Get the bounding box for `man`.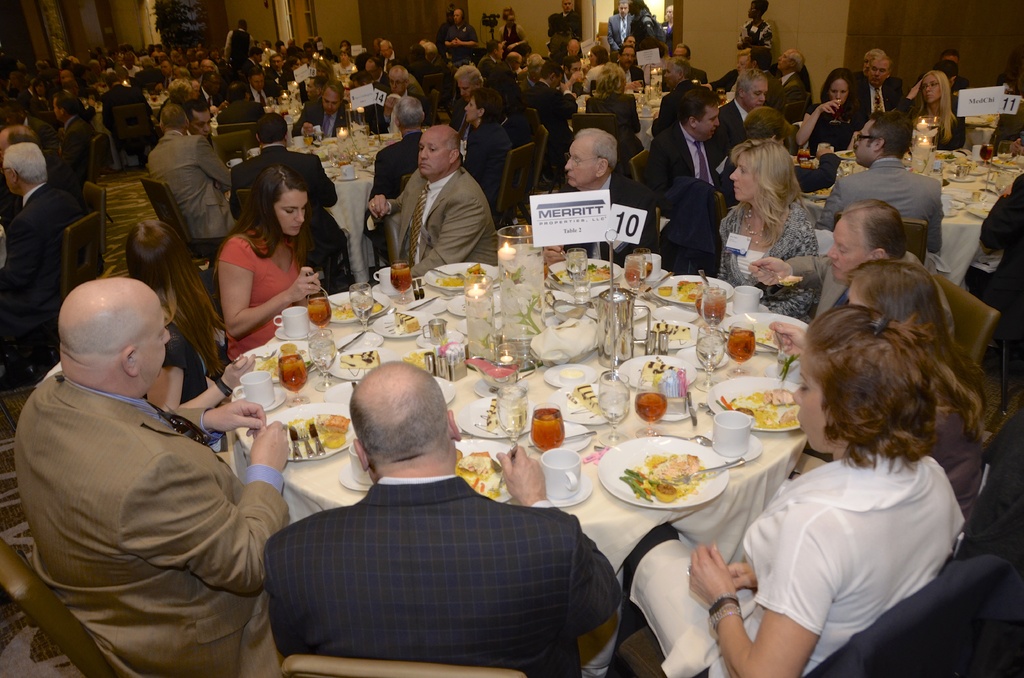
select_region(480, 39, 499, 77).
